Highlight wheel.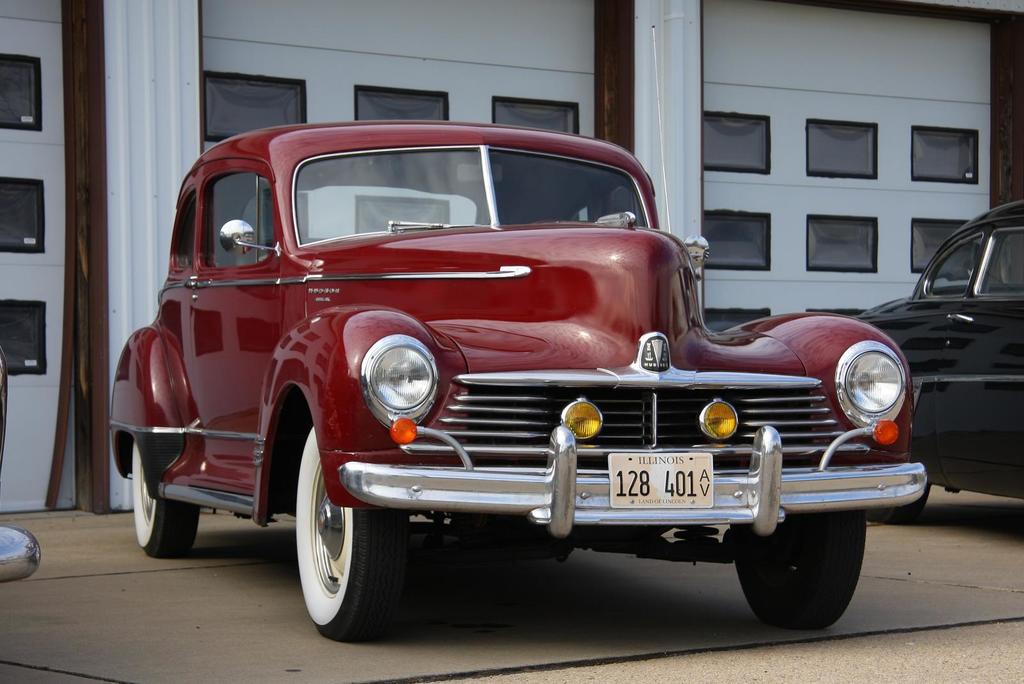
Highlighted region: region(735, 510, 863, 635).
